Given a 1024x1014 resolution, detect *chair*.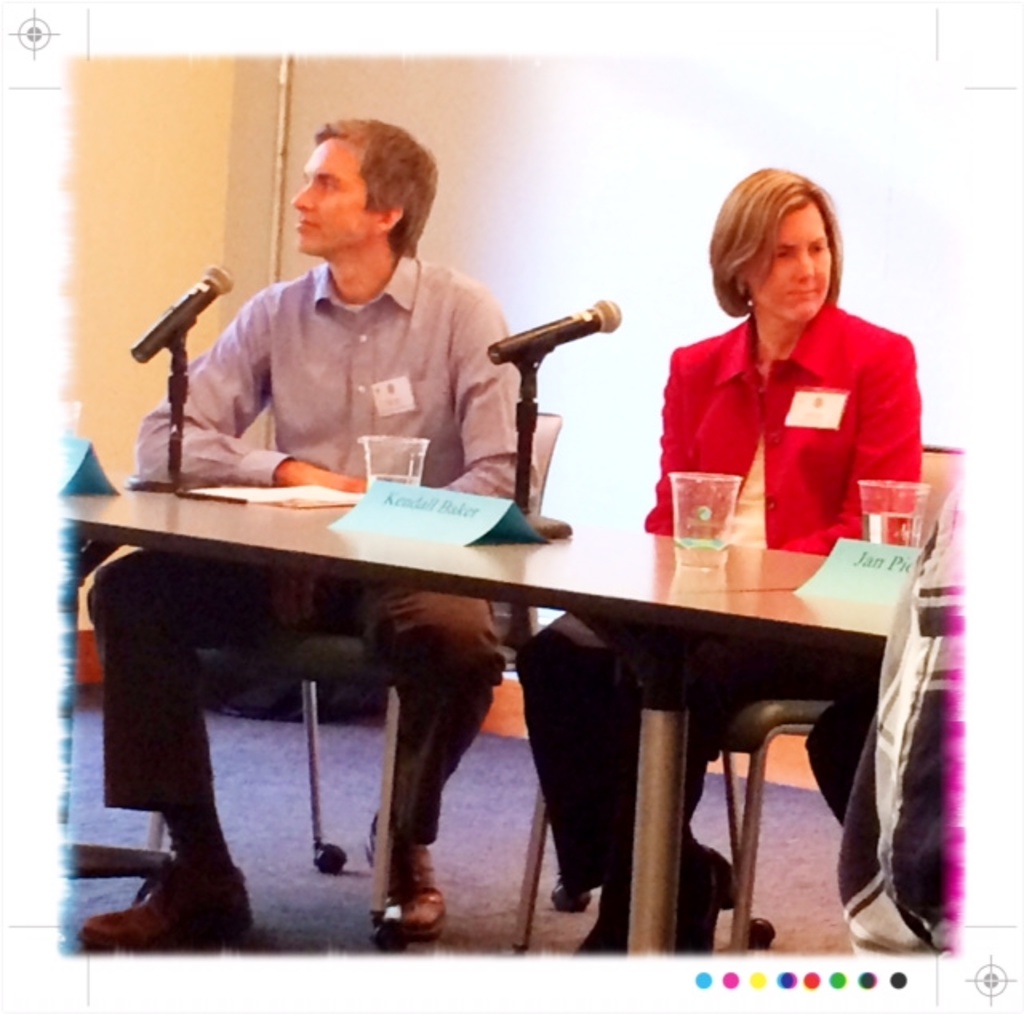
(x1=509, y1=441, x2=971, y2=958).
